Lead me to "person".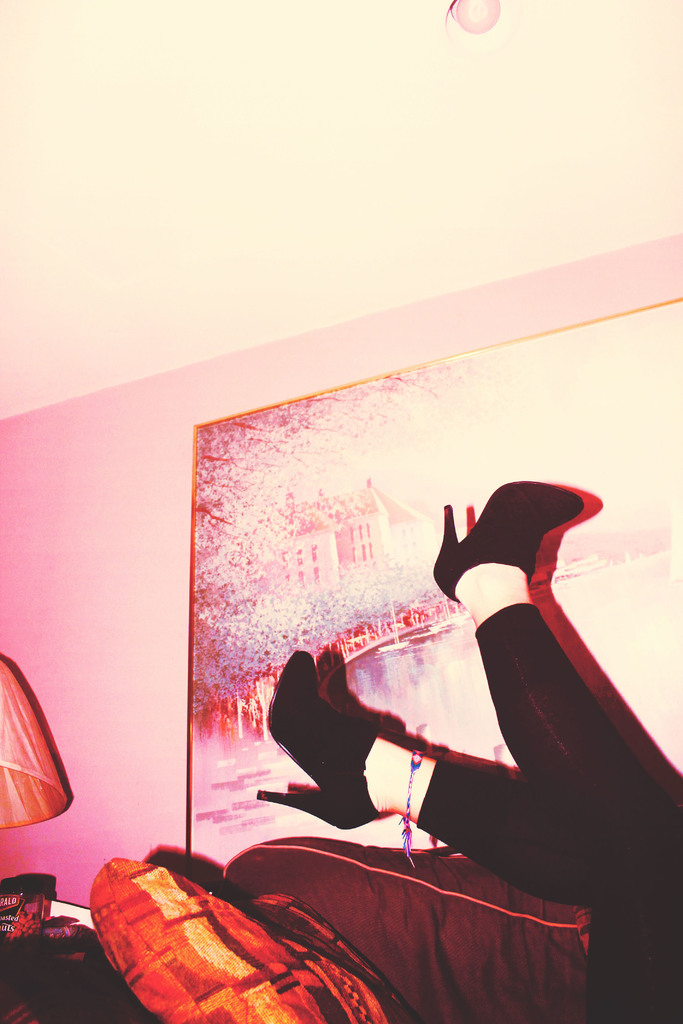
Lead to {"left": 259, "top": 481, "right": 682, "bottom": 1022}.
